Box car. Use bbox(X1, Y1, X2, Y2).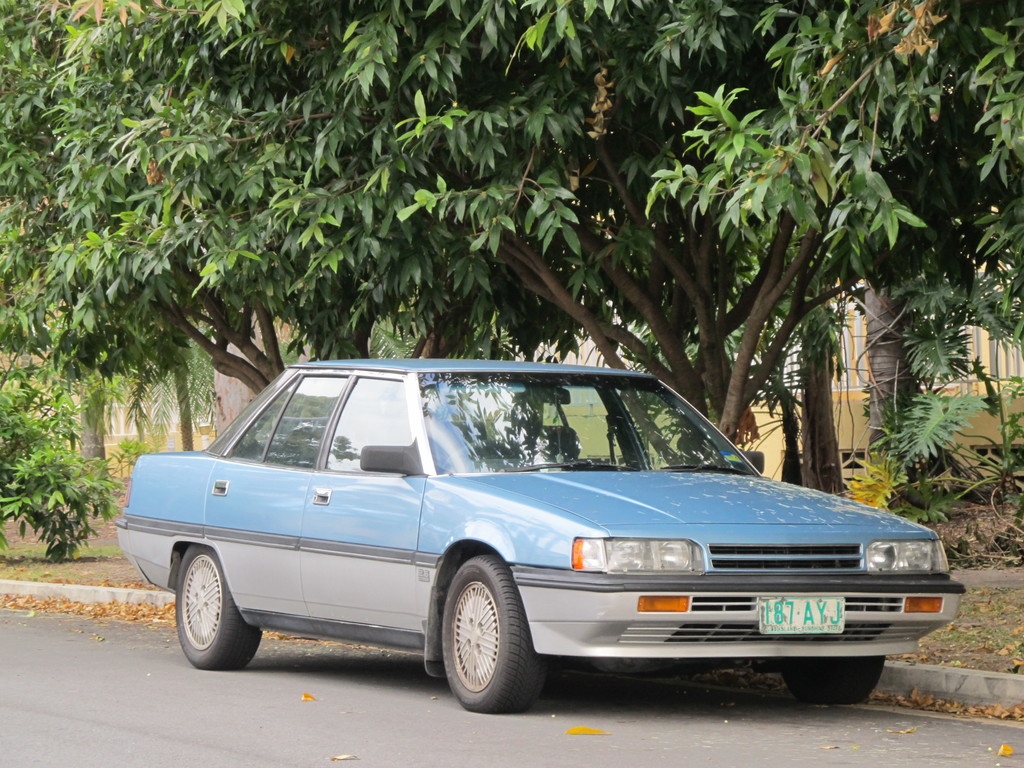
bbox(135, 362, 935, 721).
